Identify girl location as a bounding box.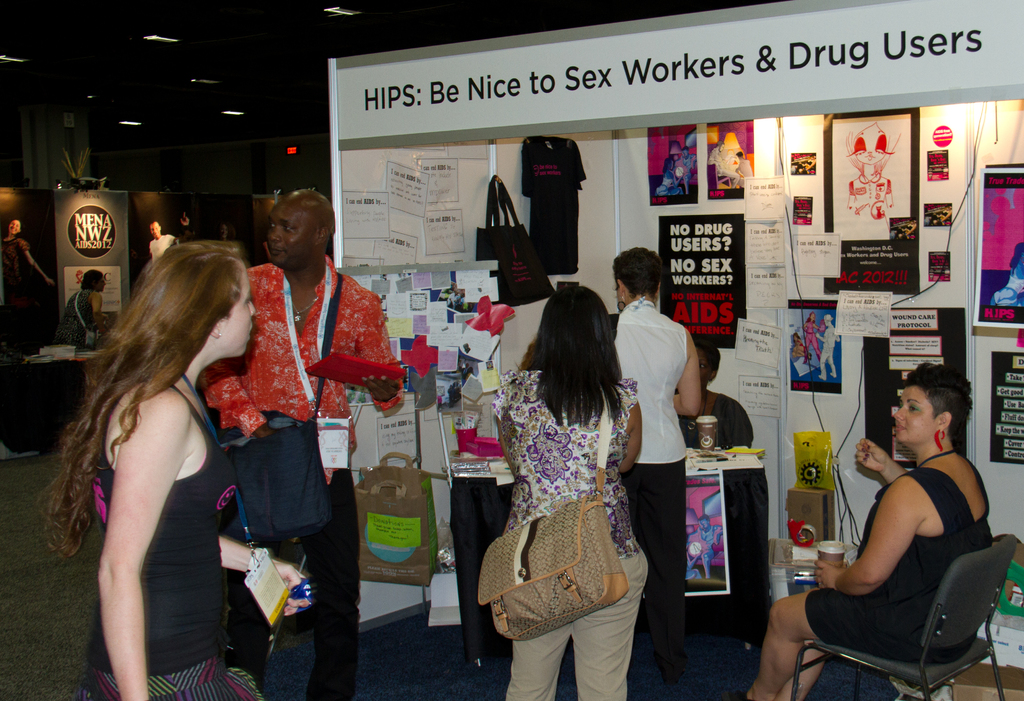
bbox(495, 285, 643, 697).
